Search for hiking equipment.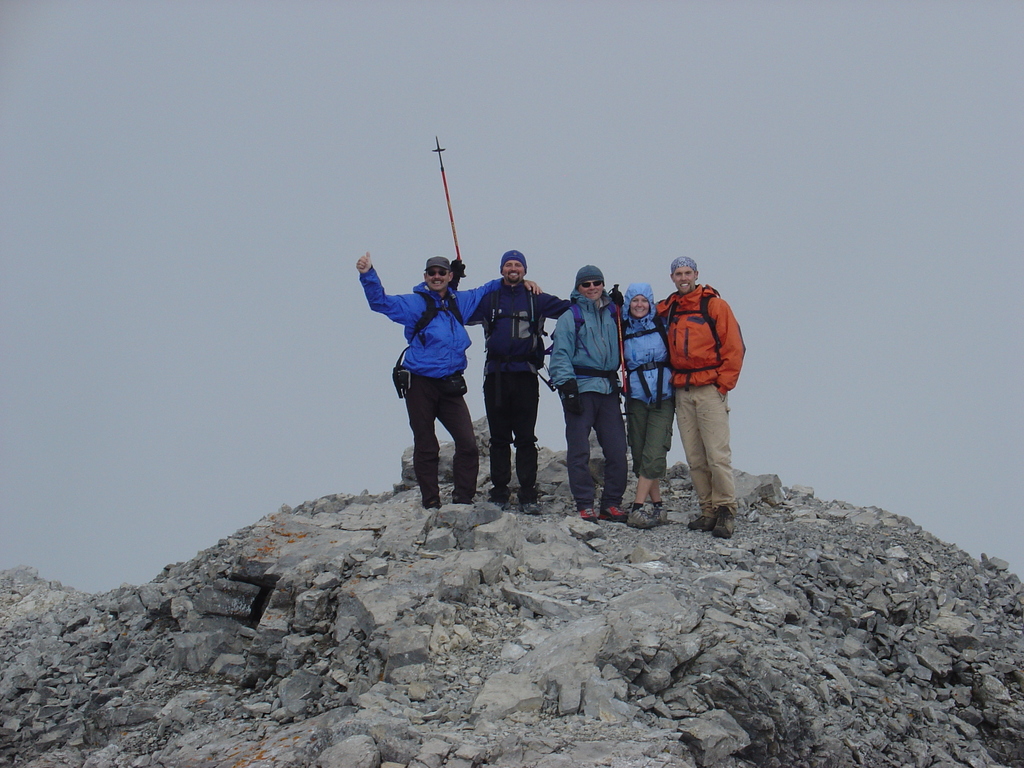
Found at [x1=609, y1=282, x2=627, y2=401].
